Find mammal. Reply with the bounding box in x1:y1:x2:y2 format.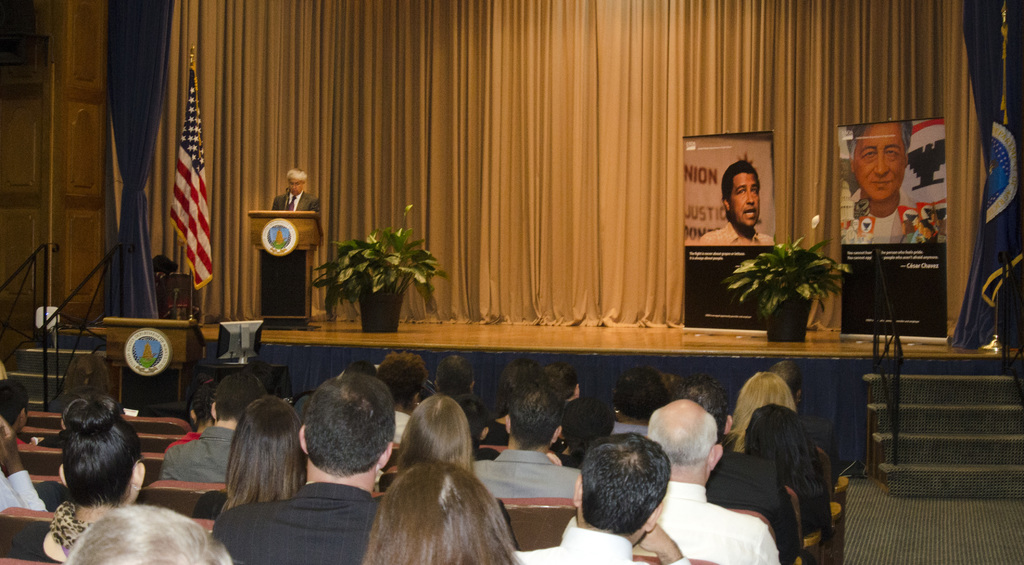
209:368:395:564.
